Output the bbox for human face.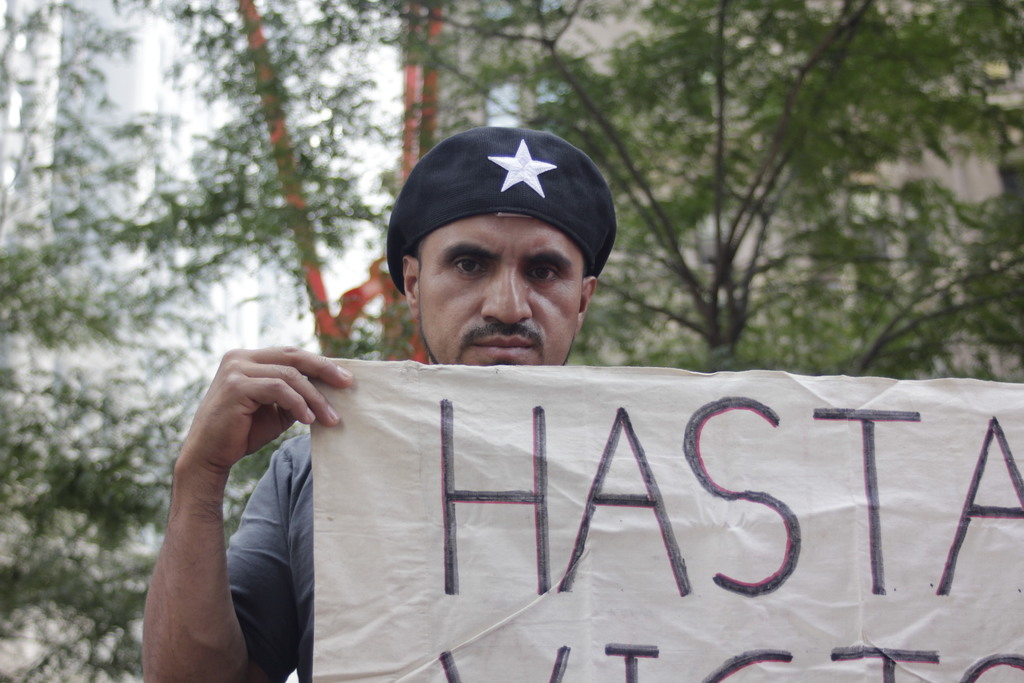
{"left": 416, "top": 215, "right": 577, "bottom": 363}.
